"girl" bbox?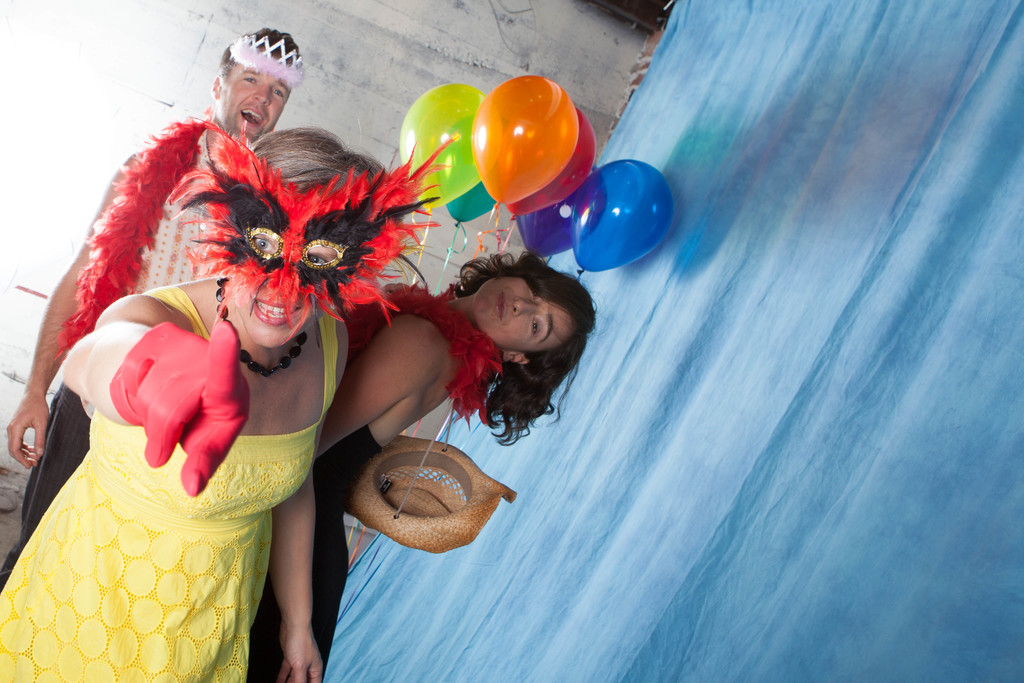
(left=0, top=120, right=391, bottom=682)
